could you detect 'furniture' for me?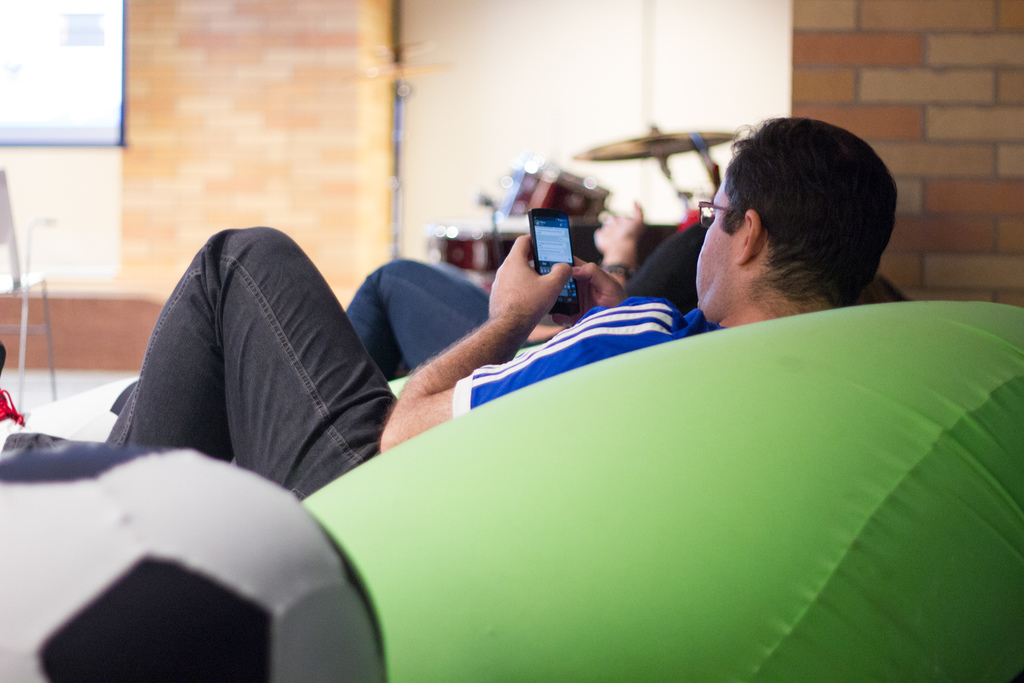
Detection result: left=0, top=172, right=58, bottom=409.
